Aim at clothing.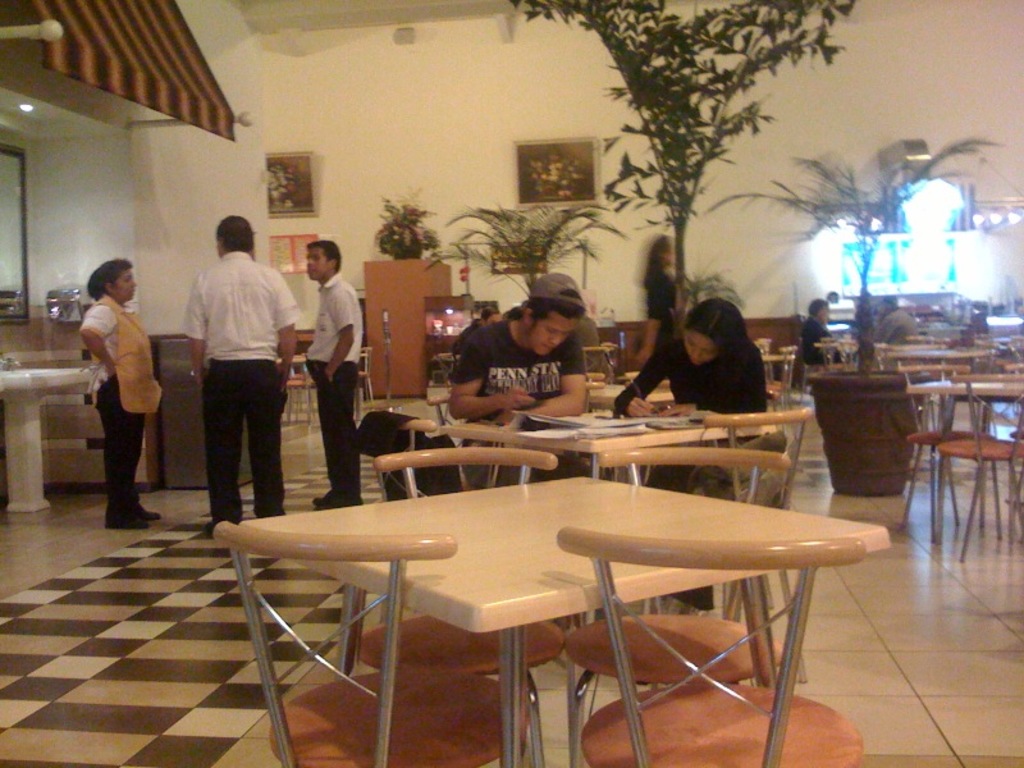
Aimed at locate(79, 294, 165, 526).
